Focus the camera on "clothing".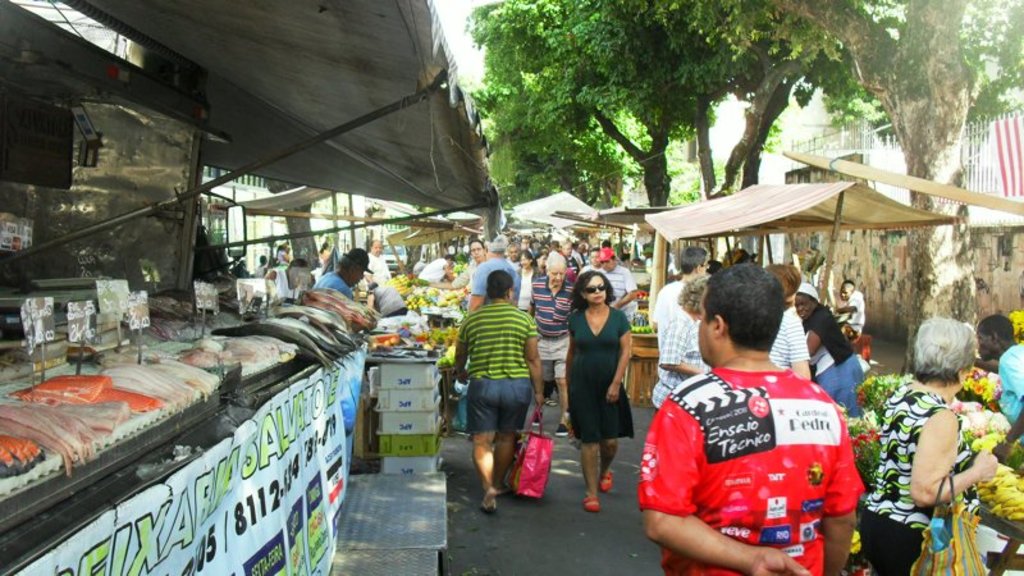
Focus region: bbox=(868, 379, 946, 521).
